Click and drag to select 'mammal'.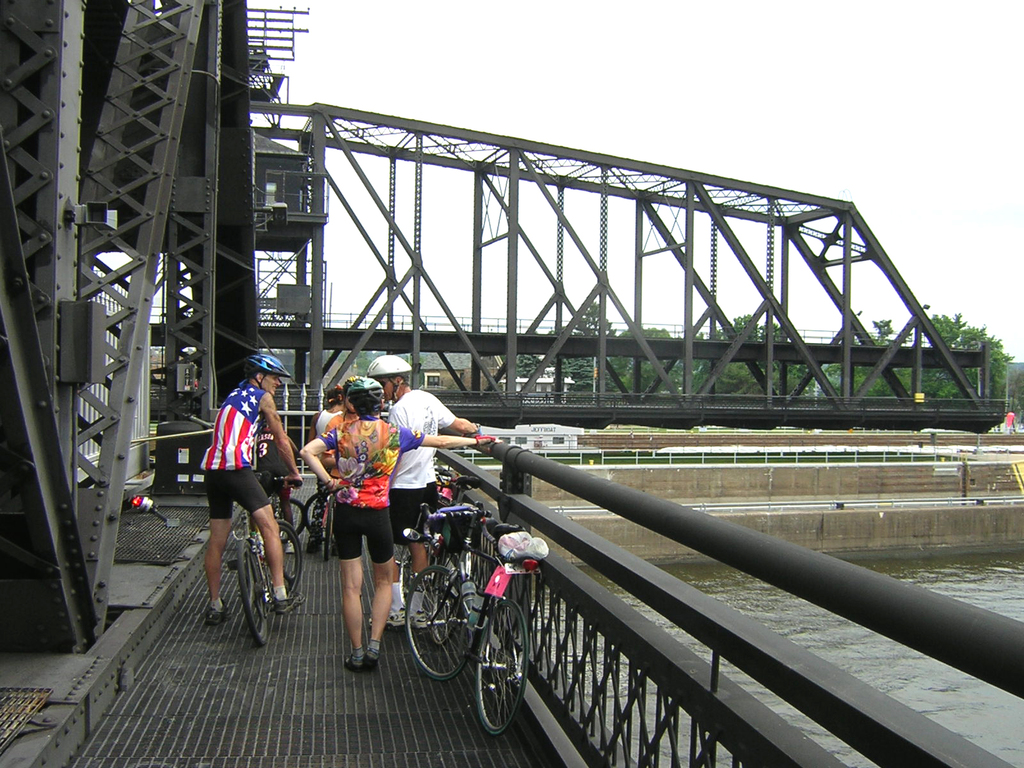
Selection: l=310, t=386, r=350, b=552.
